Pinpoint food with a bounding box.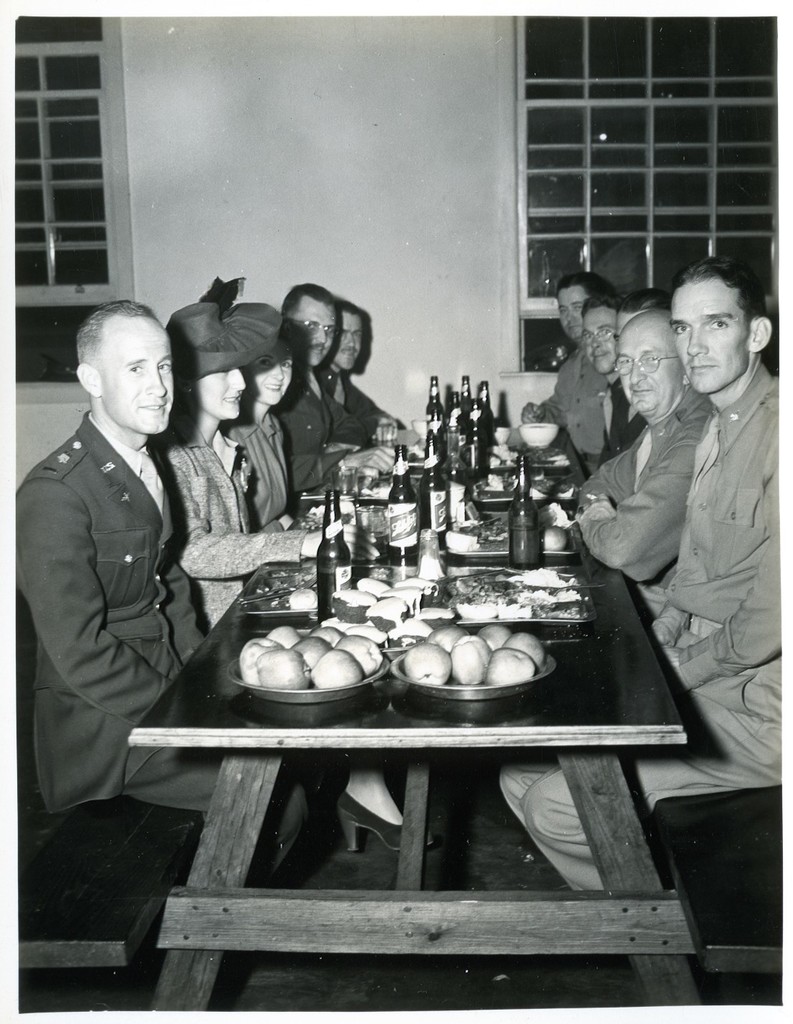
[x1=365, y1=596, x2=414, y2=630].
